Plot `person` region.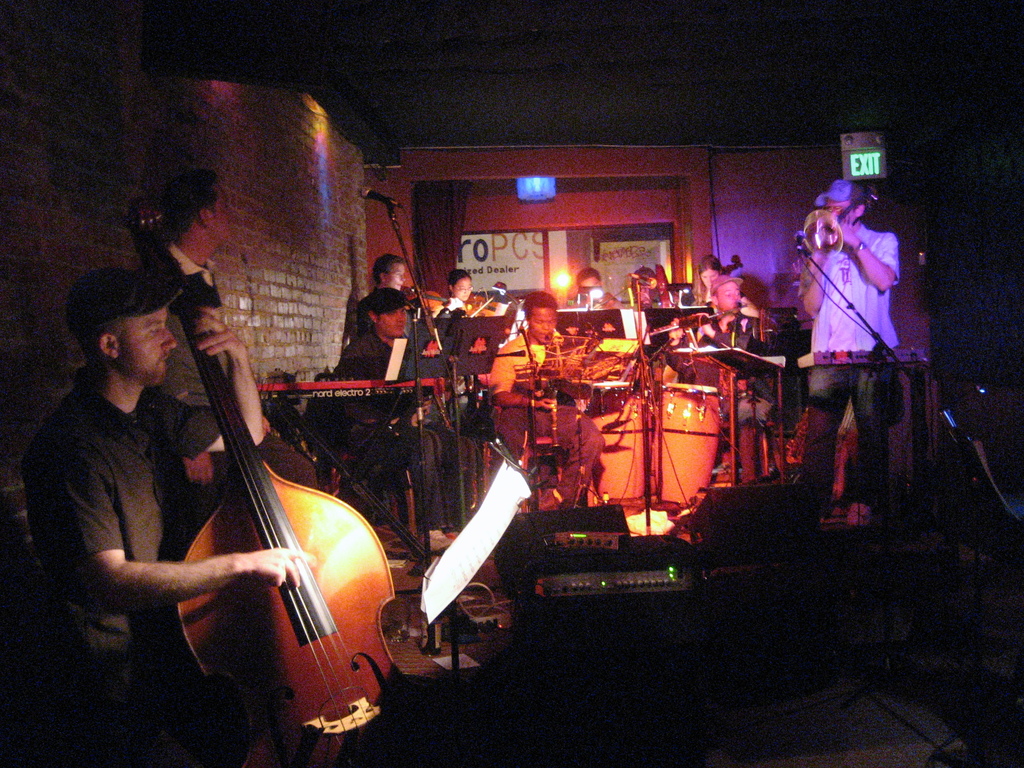
Plotted at detection(689, 252, 731, 305).
